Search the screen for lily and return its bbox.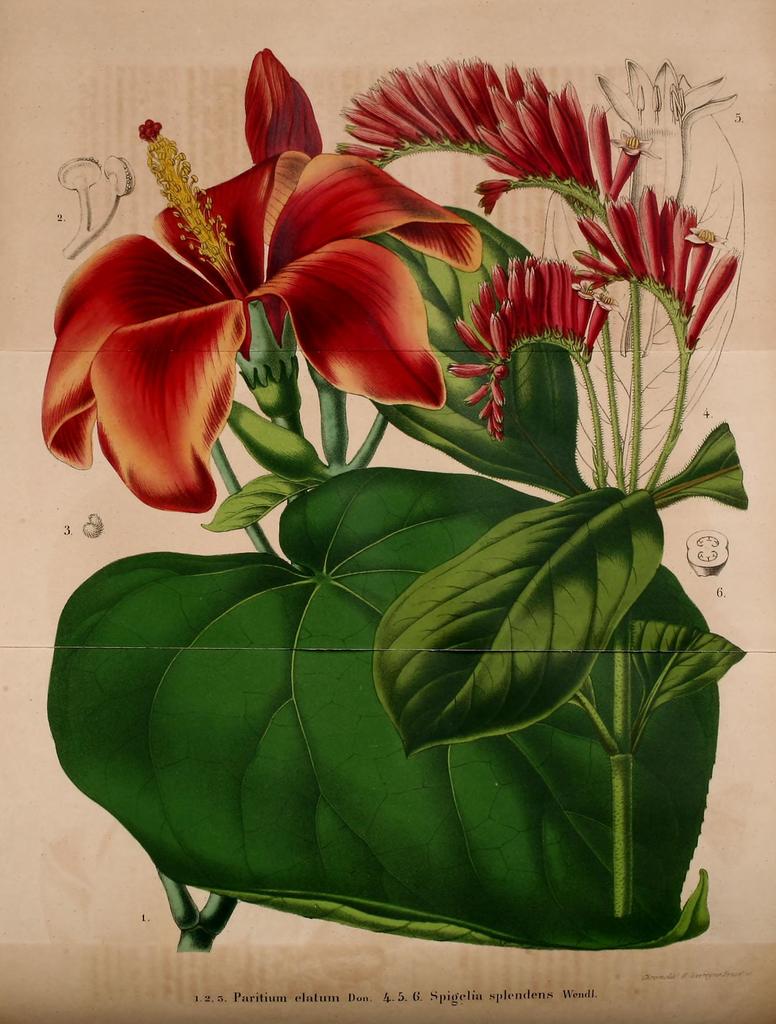
Found: rect(42, 115, 483, 515).
